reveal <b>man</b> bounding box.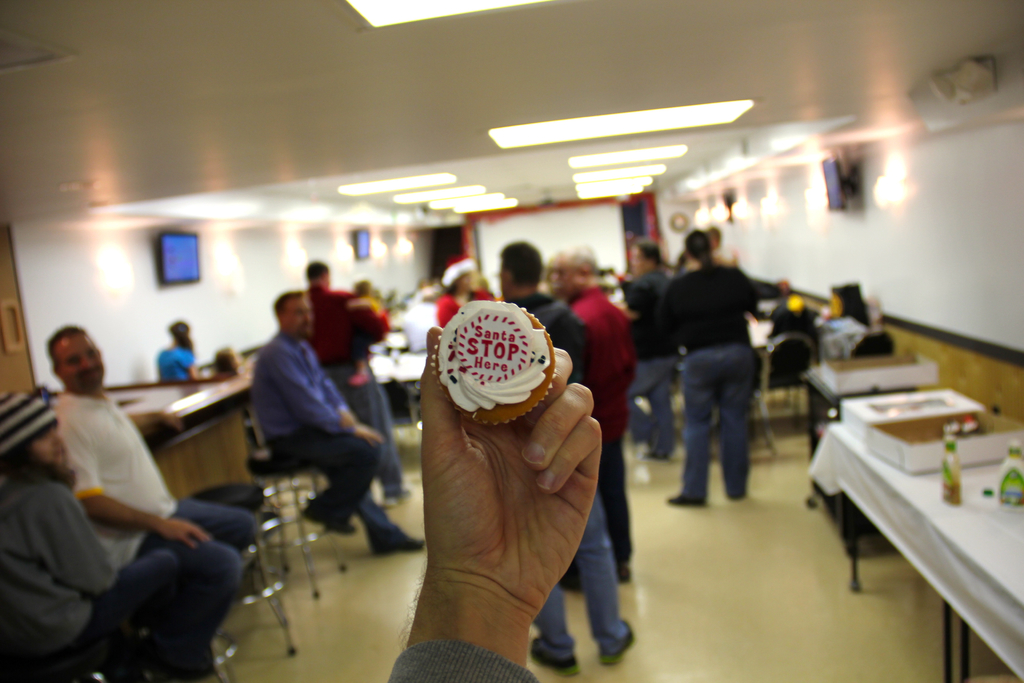
Revealed: (239,285,428,557).
